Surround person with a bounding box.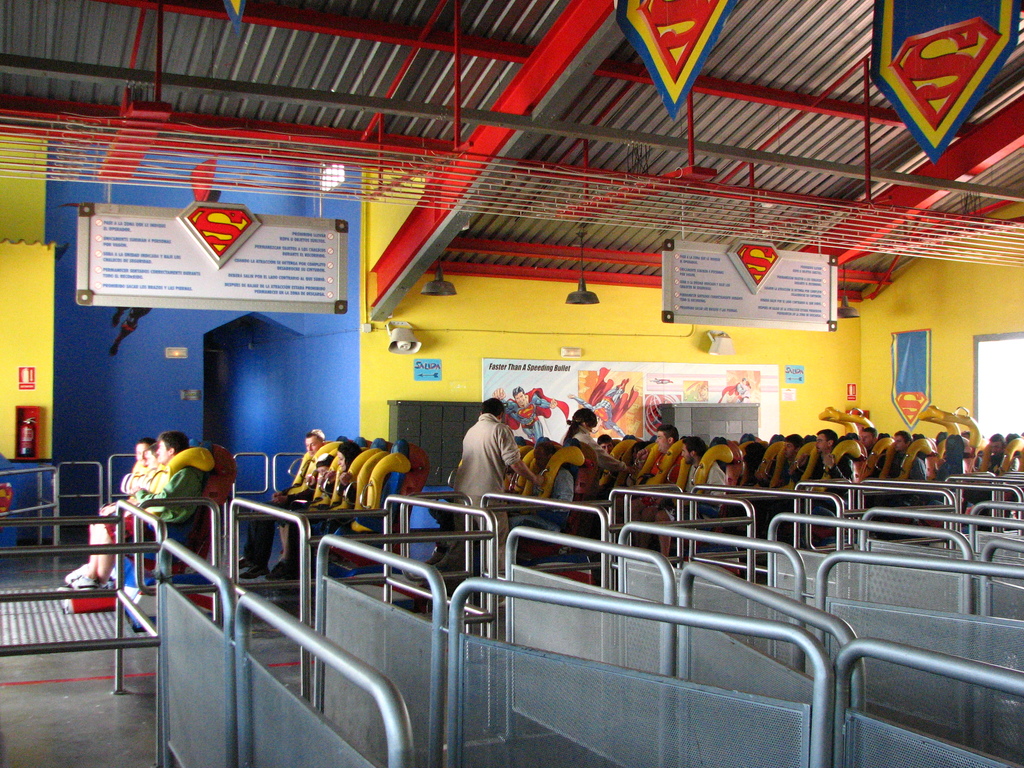
[x1=448, y1=392, x2=545, y2=572].
